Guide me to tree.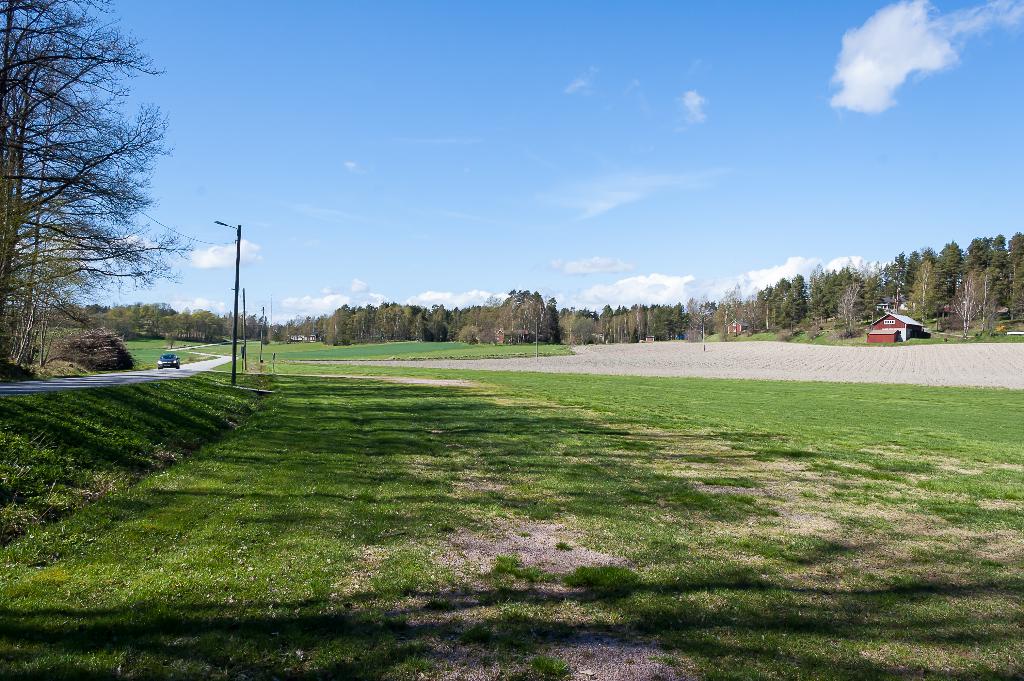
Guidance: (897, 254, 955, 338).
